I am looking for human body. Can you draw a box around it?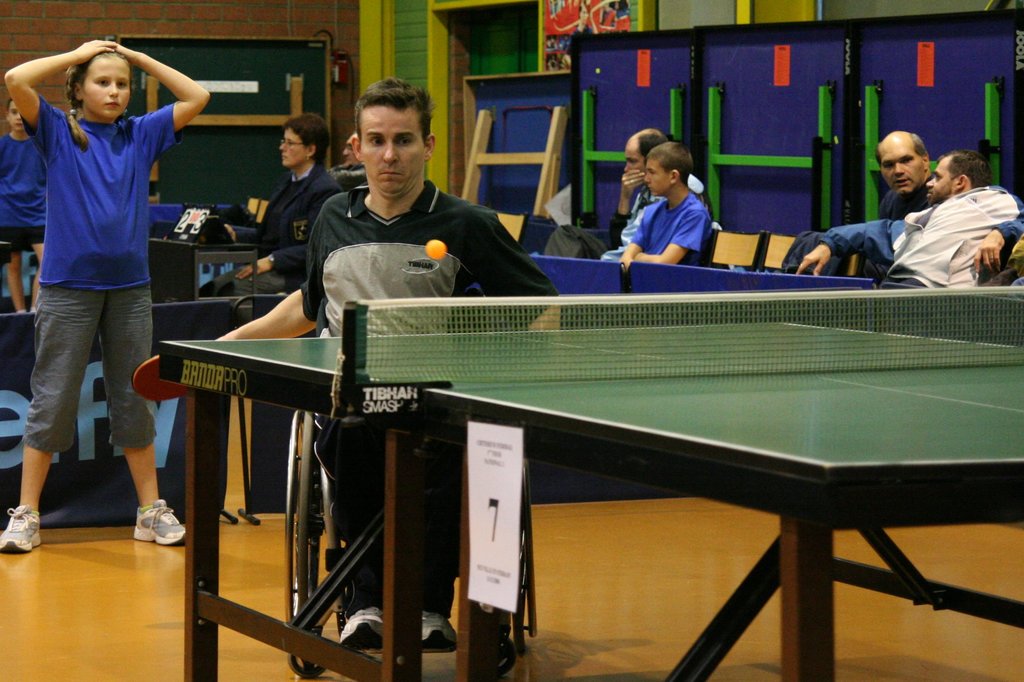
Sure, the bounding box is l=216, t=179, r=556, b=646.
